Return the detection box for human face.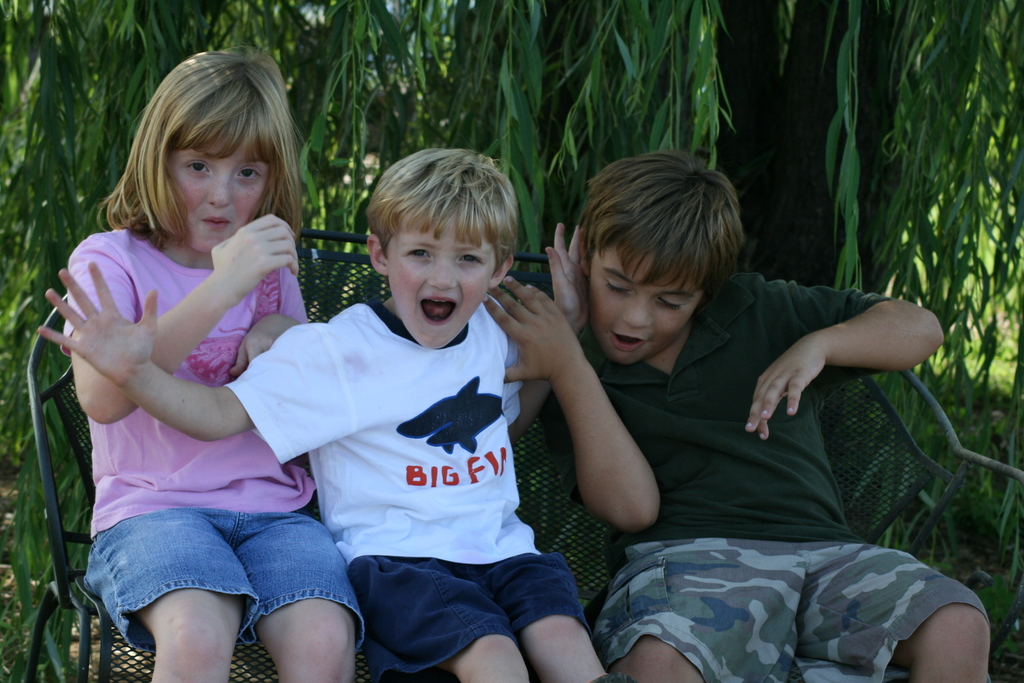
crop(387, 211, 498, 351).
